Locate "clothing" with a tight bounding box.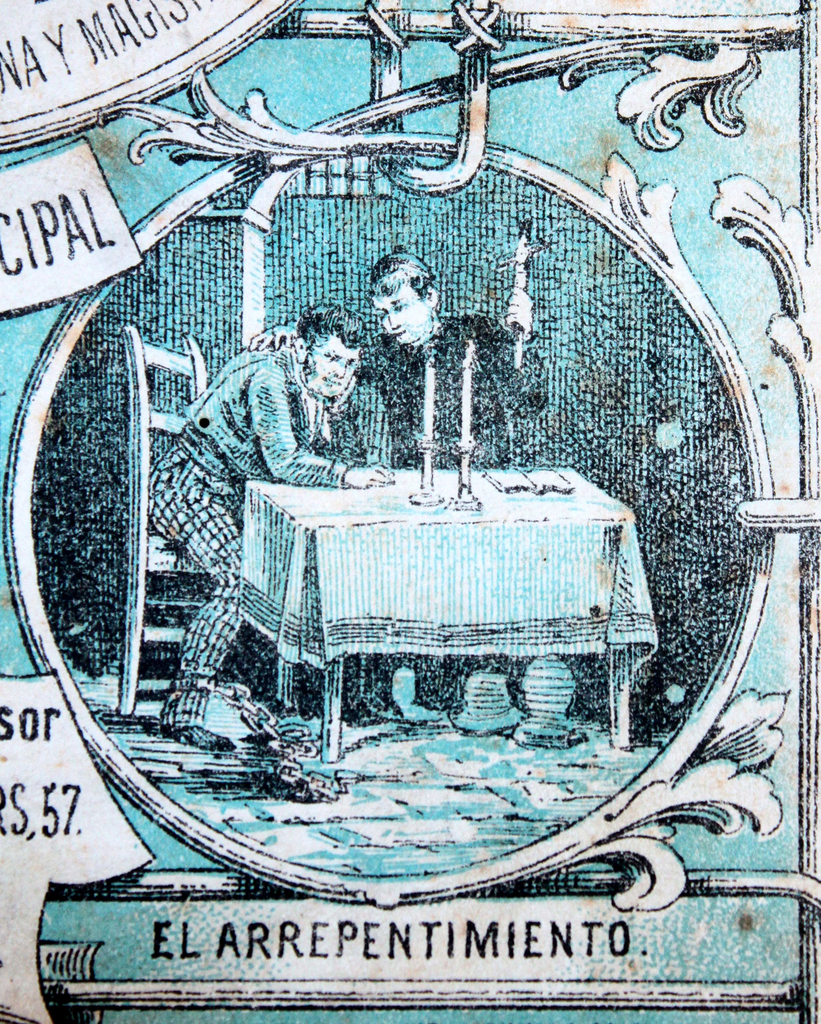
146, 356, 393, 736.
